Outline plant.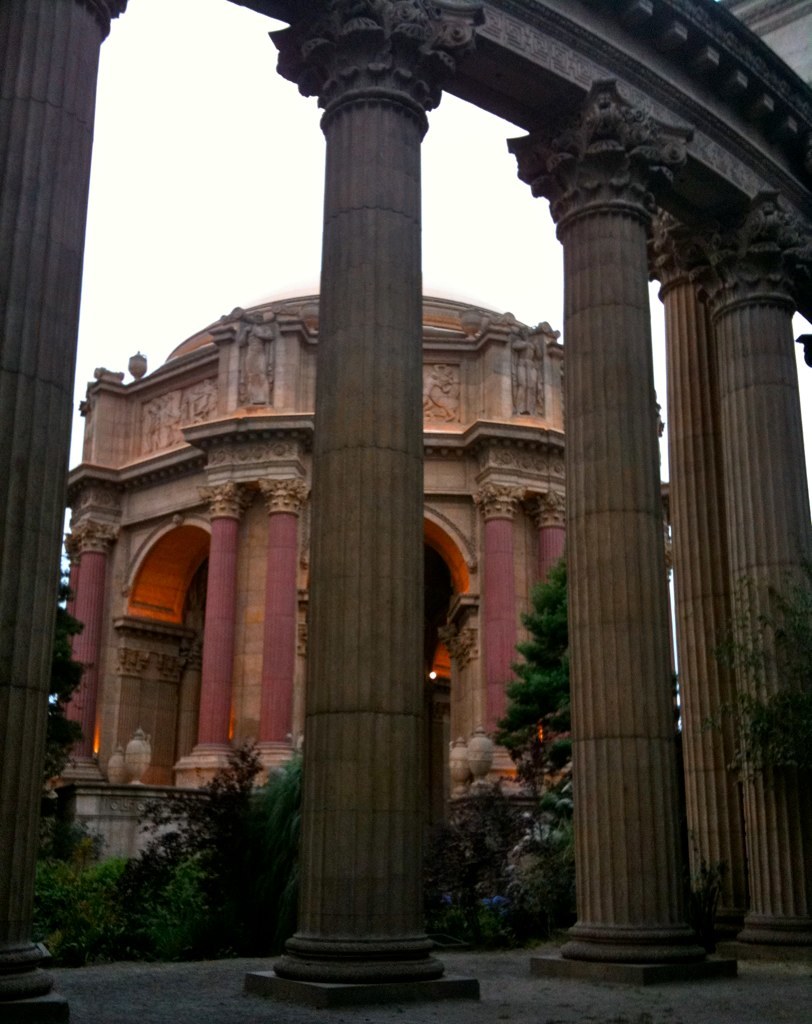
Outline: select_region(707, 864, 772, 926).
